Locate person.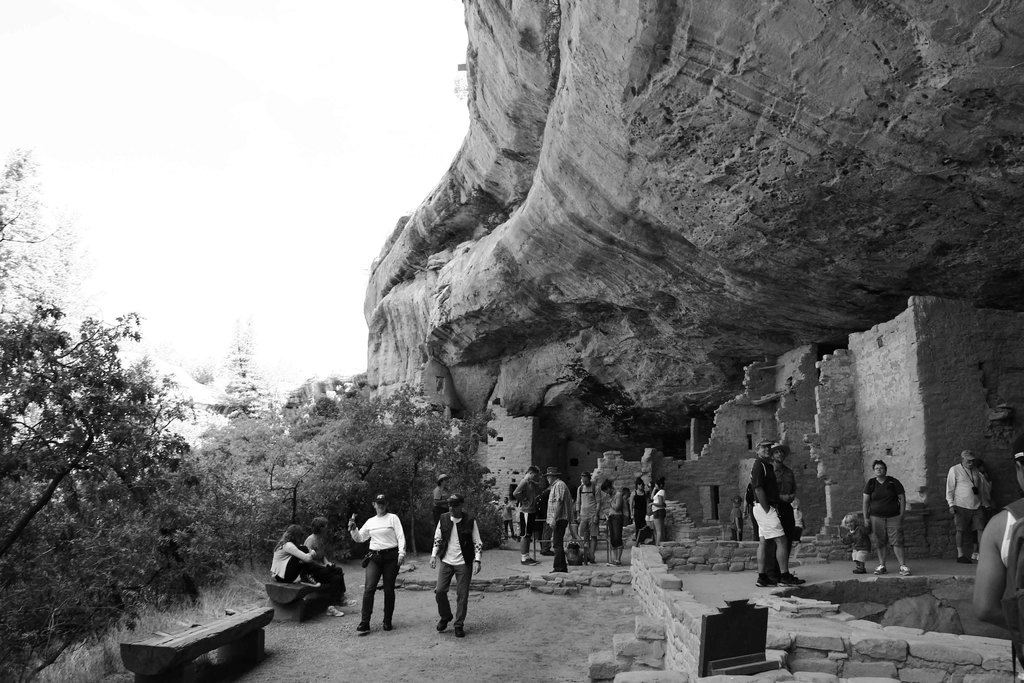
Bounding box: {"left": 577, "top": 465, "right": 600, "bottom": 559}.
